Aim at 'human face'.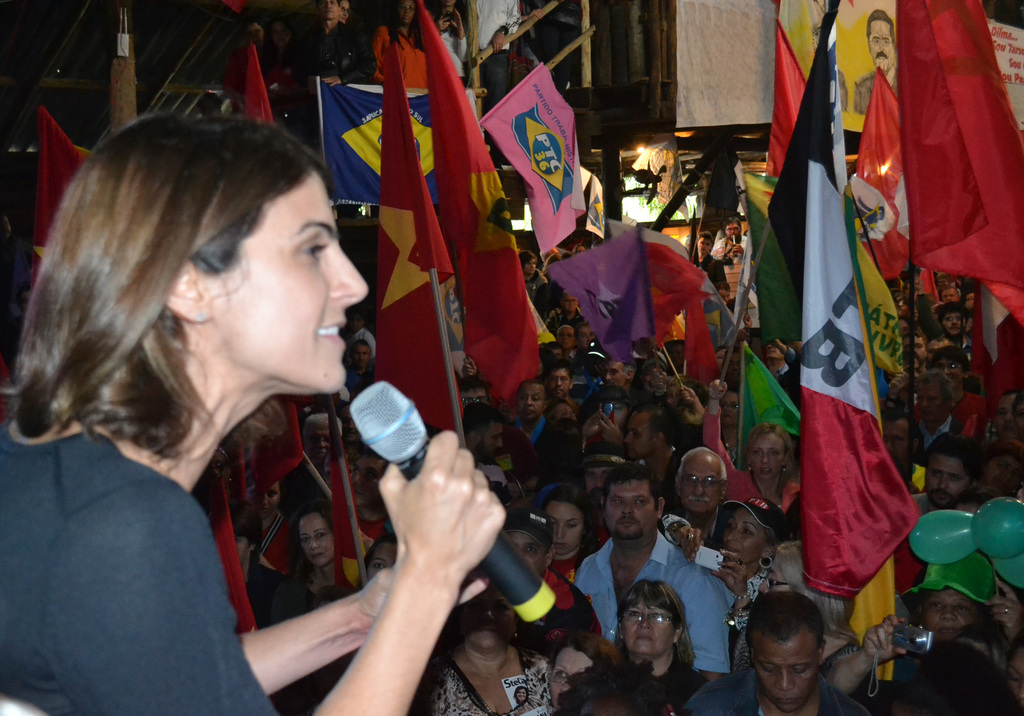
Aimed at select_region(721, 506, 766, 564).
